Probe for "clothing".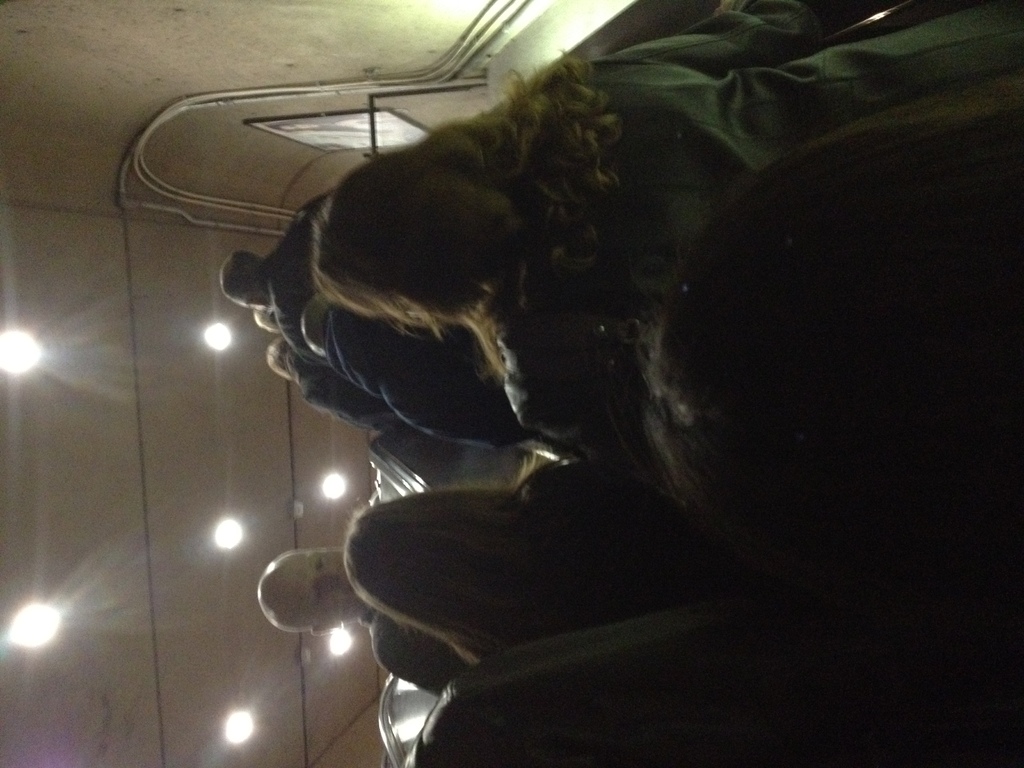
Probe result: {"left": 271, "top": 192, "right": 330, "bottom": 372}.
